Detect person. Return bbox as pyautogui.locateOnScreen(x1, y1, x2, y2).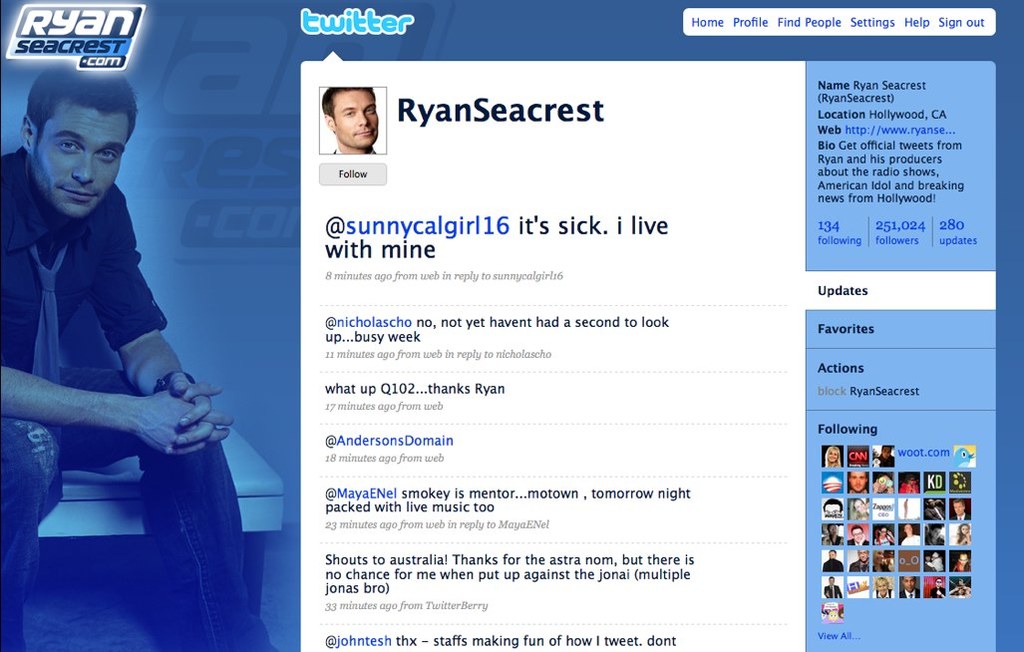
pyautogui.locateOnScreen(820, 518, 846, 553).
